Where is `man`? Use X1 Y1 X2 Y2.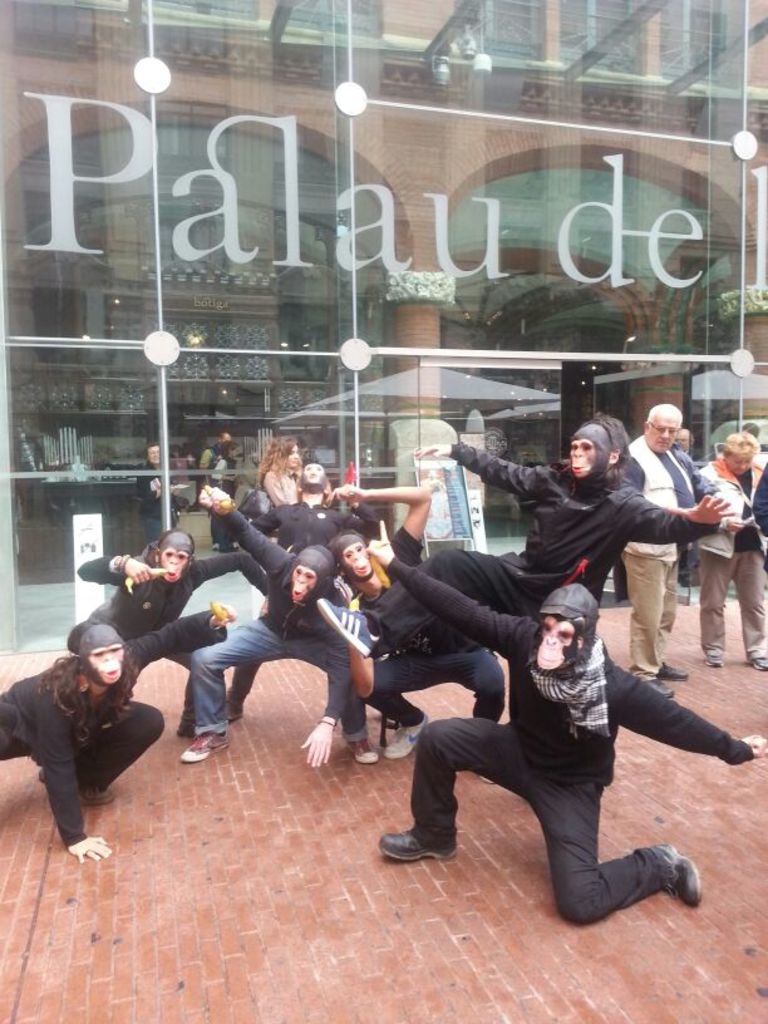
620 400 701 698.
